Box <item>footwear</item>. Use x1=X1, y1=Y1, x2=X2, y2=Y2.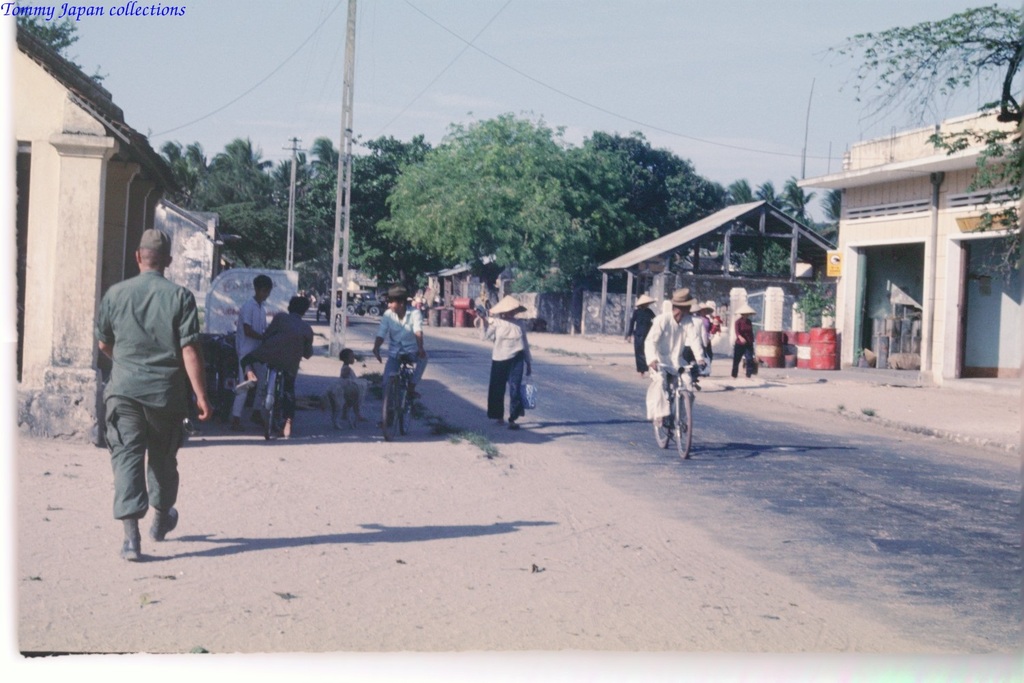
x1=402, y1=389, x2=423, y2=401.
